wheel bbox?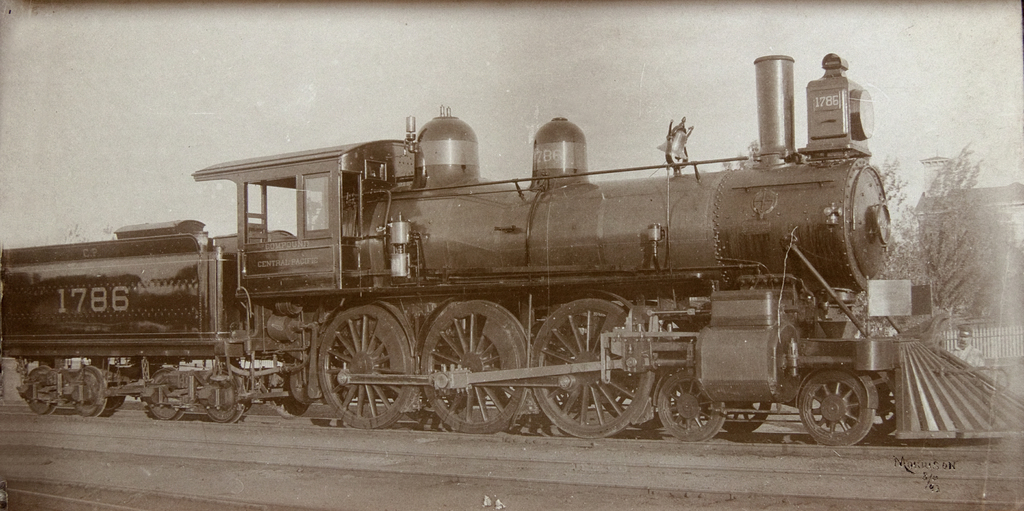
[649,371,724,439]
